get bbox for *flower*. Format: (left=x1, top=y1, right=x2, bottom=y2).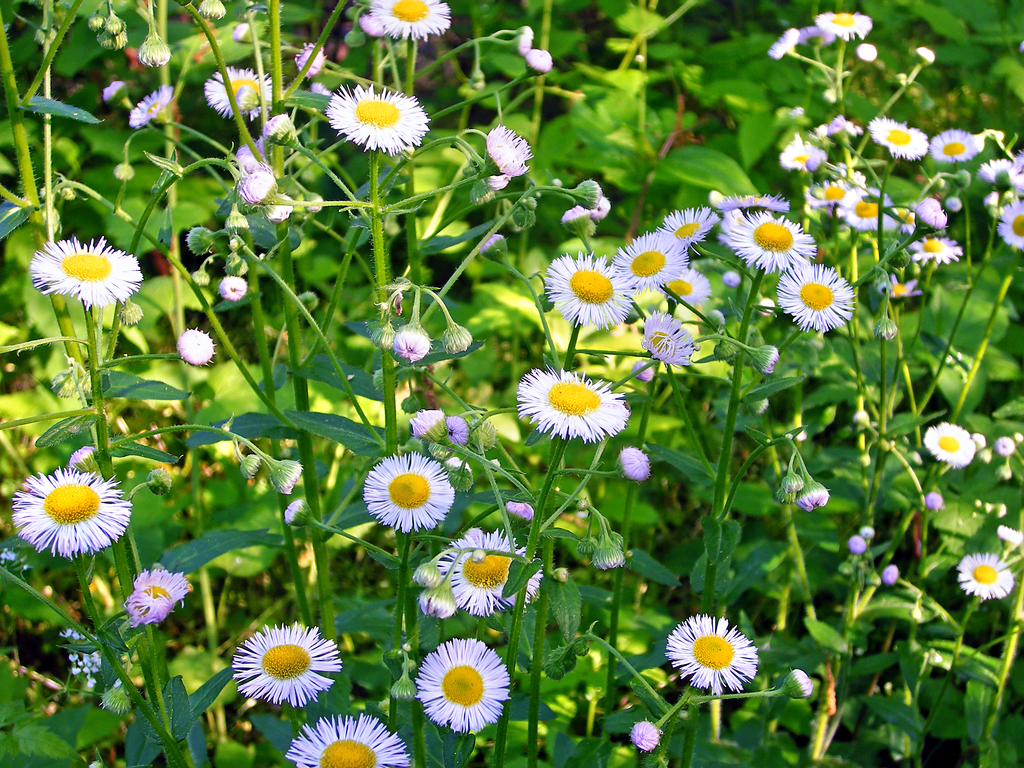
(left=593, top=540, right=625, bottom=569).
